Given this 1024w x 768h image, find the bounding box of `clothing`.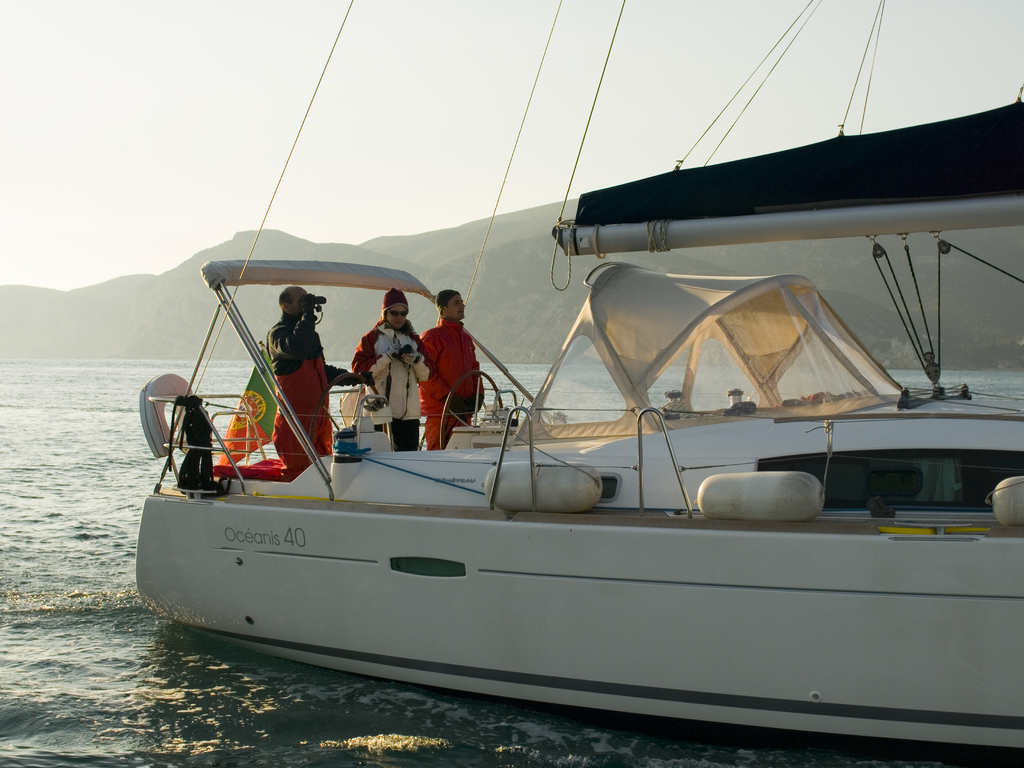
[left=356, top=316, right=428, bottom=452].
